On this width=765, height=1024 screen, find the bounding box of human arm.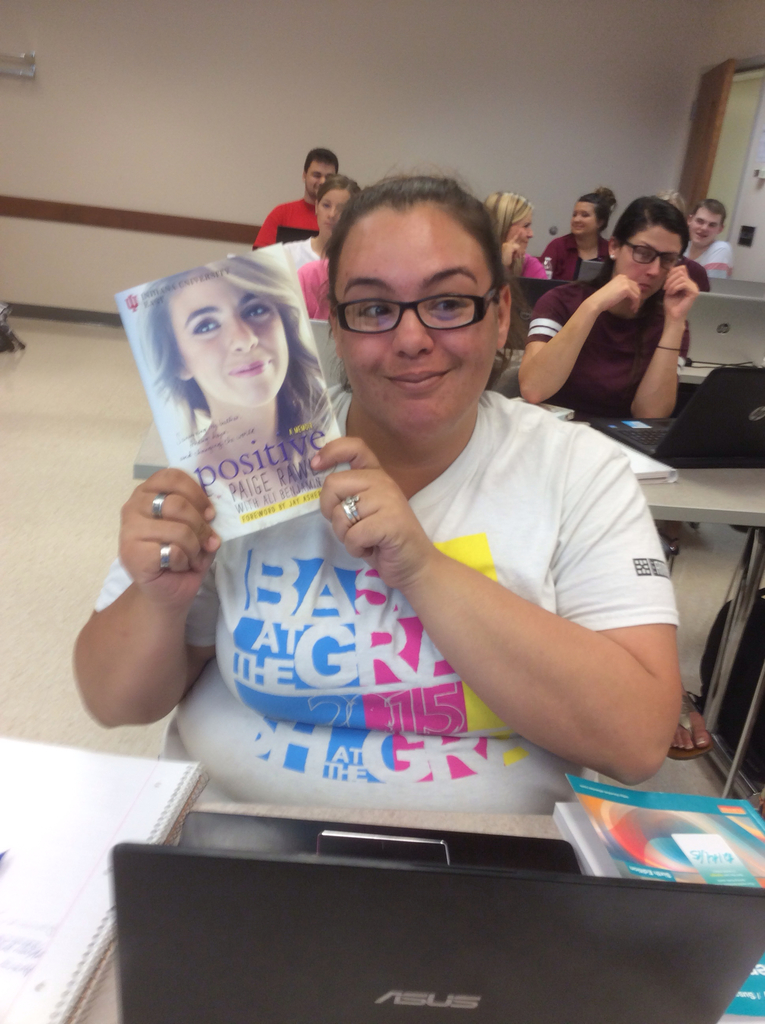
Bounding box: [left=514, top=271, right=641, bottom=402].
